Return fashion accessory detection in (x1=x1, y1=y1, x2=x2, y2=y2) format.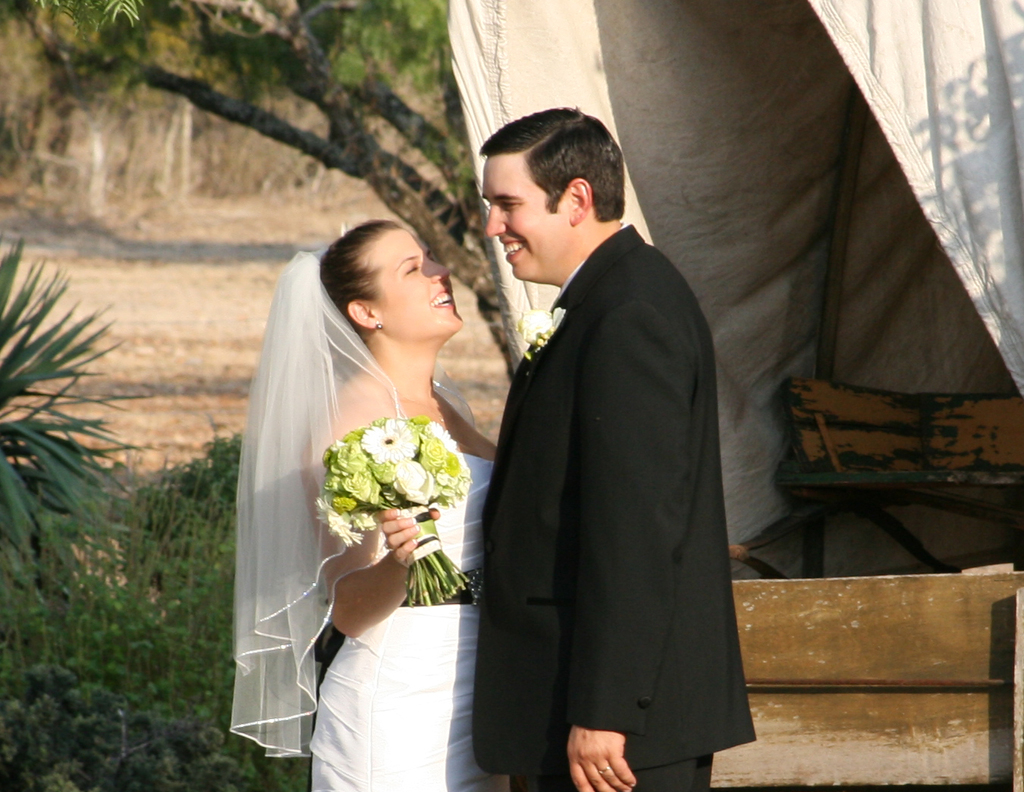
(x1=382, y1=538, x2=391, y2=548).
